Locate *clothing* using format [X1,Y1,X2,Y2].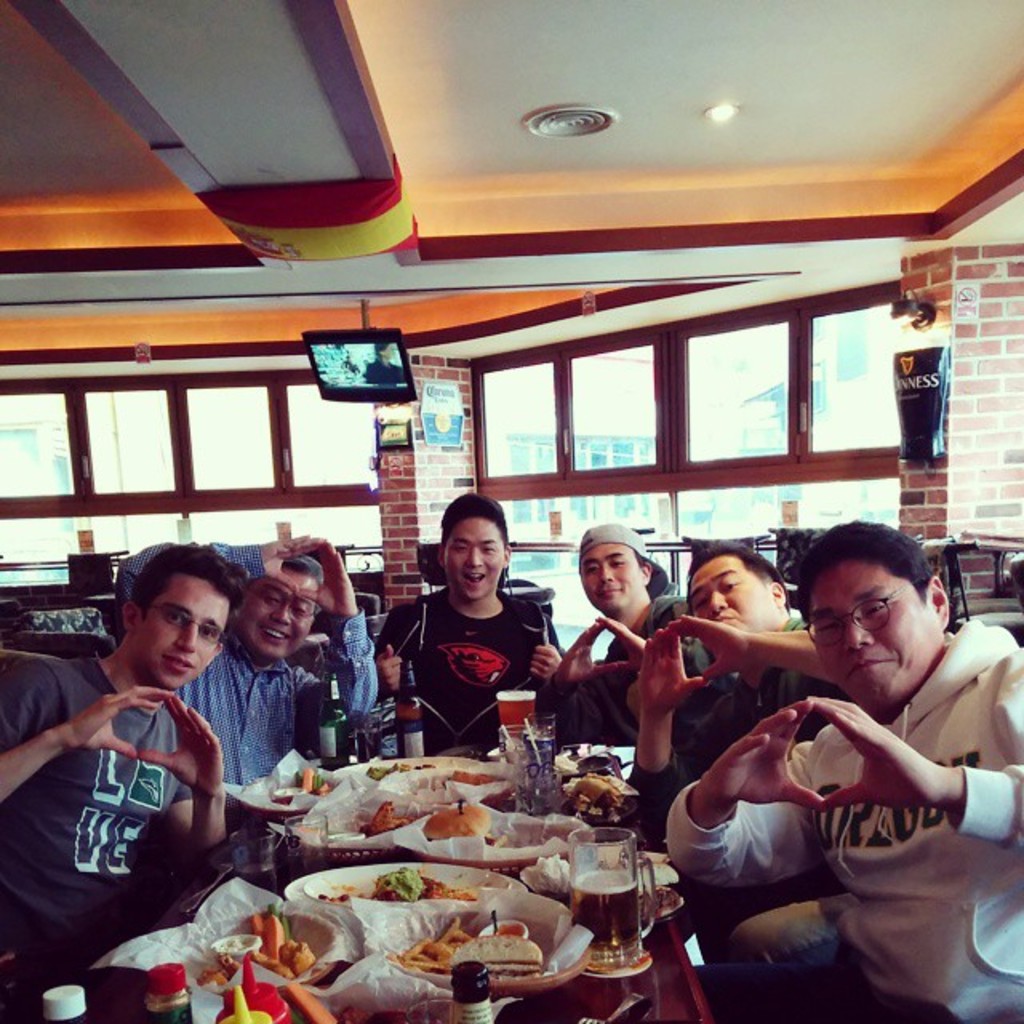
[163,605,387,838].
